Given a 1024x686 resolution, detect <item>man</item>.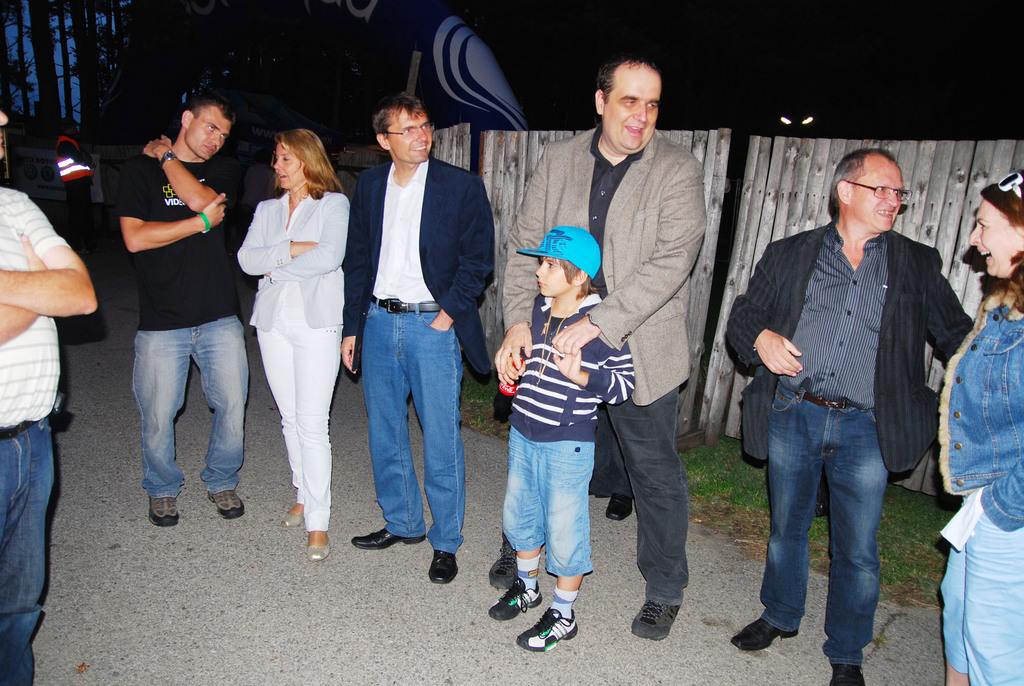
<box>728,151,953,652</box>.
